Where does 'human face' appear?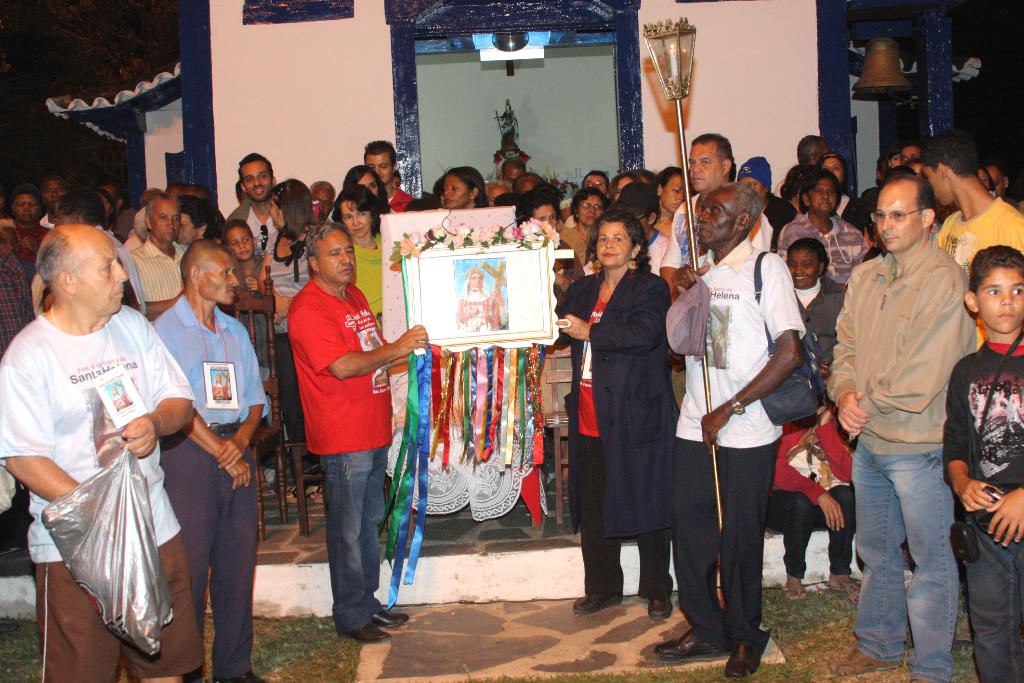
Appears at {"left": 244, "top": 158, "right": 271, "bottom": 201}.
